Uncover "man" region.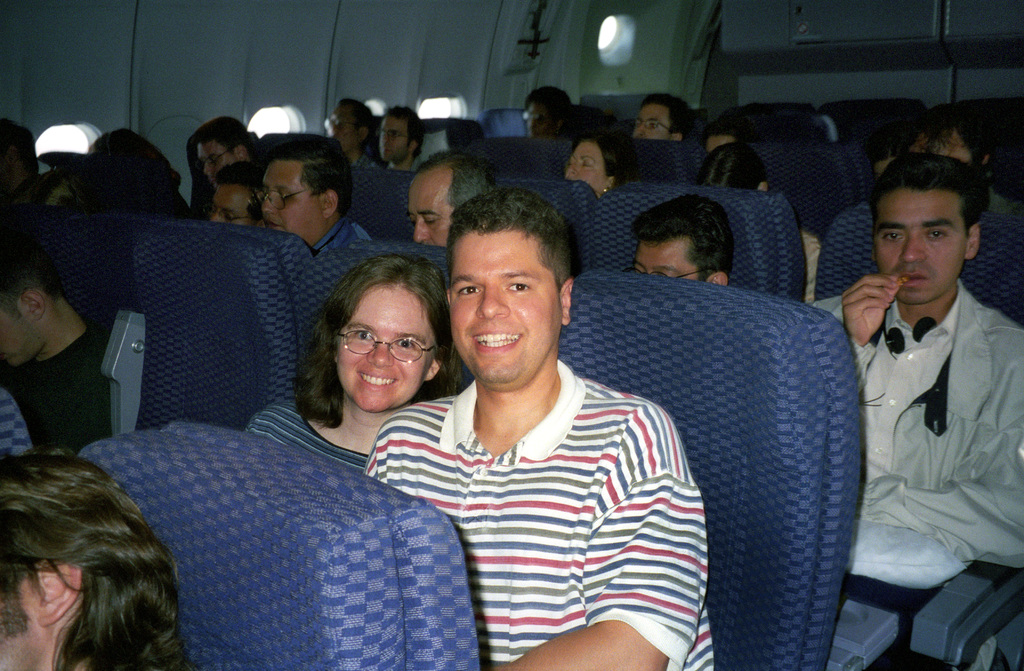
Uncovered: [362,189,714,670].
